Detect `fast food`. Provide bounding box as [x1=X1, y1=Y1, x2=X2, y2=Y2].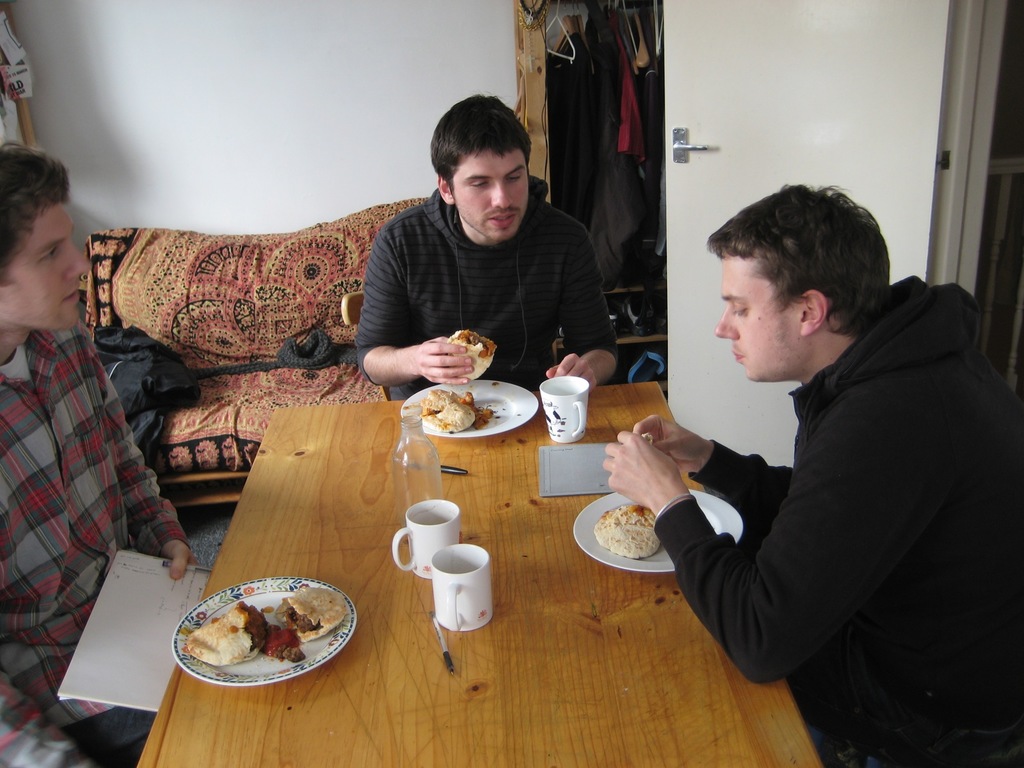
[x1=593, y1=501, x2=658, y2=556].
